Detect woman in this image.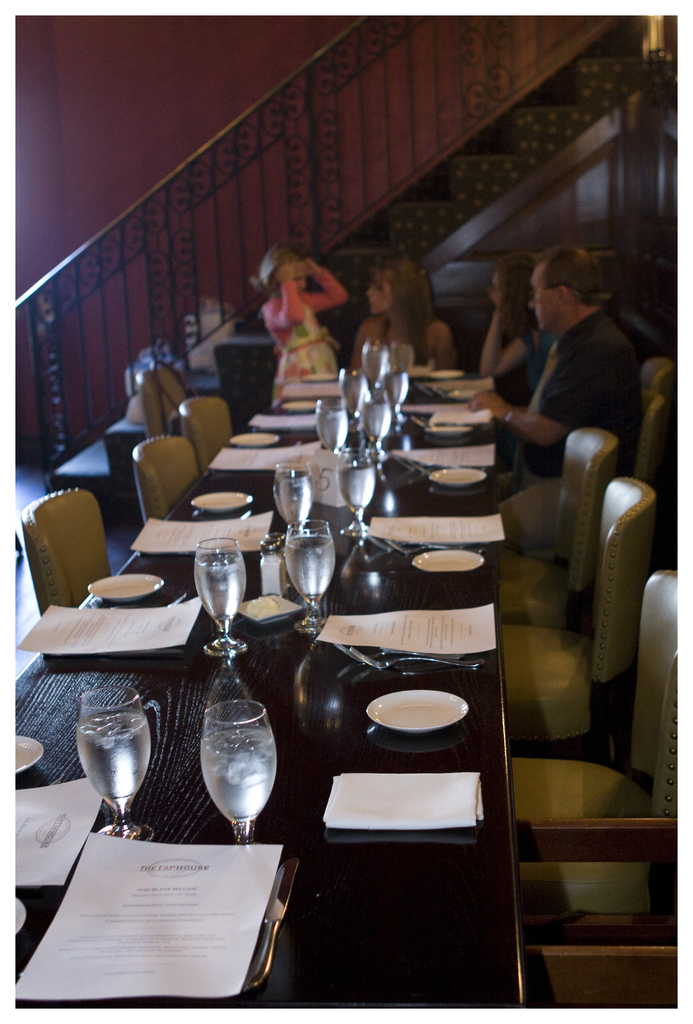
Detection: x1=242, y1=230, x2=360, y2=390.
